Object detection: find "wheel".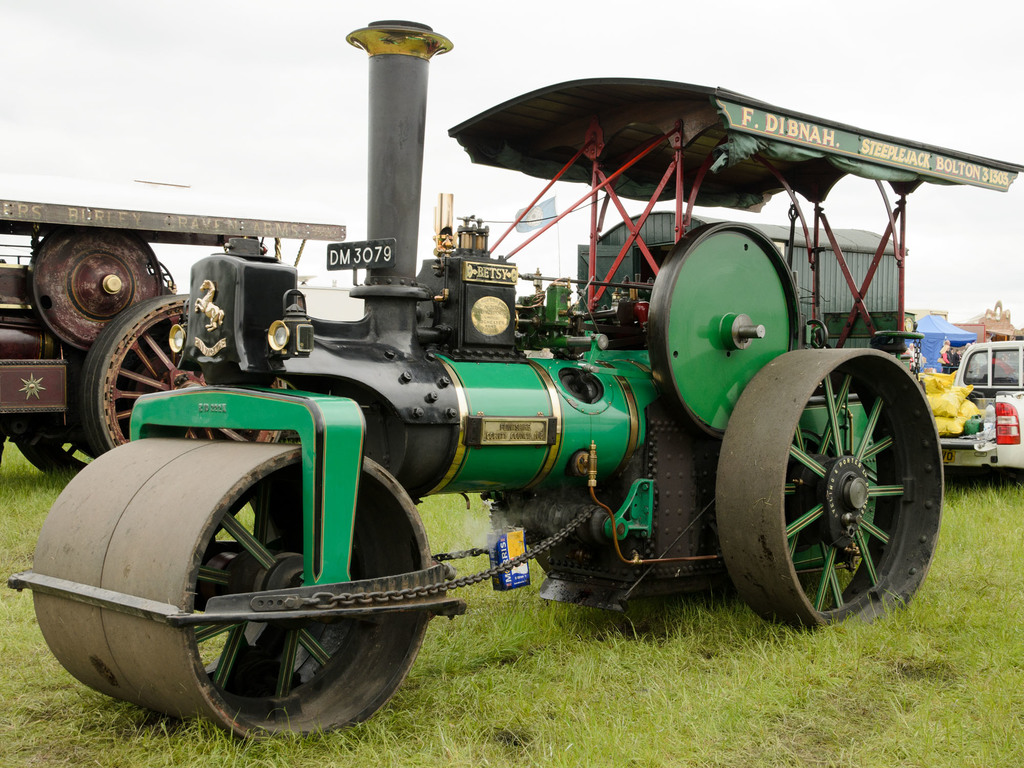
810/319/828/353.
